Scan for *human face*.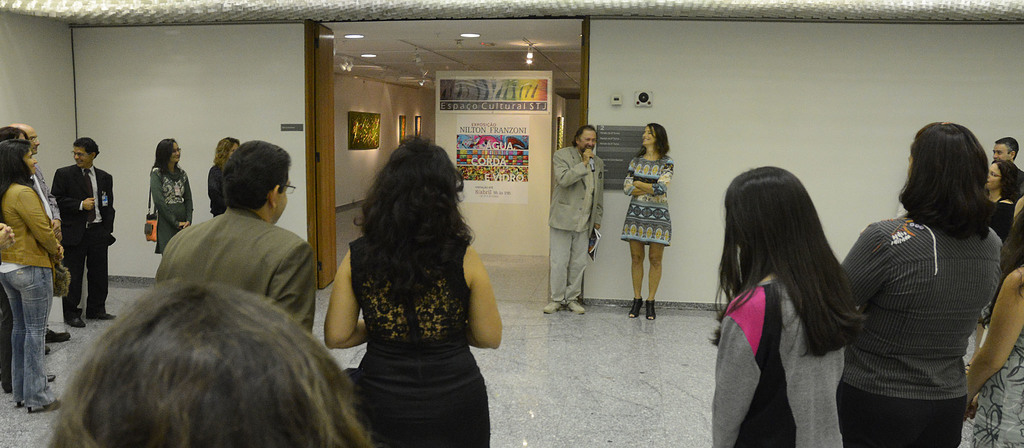
Scan result: Rect(575, 129, 595, 153).
